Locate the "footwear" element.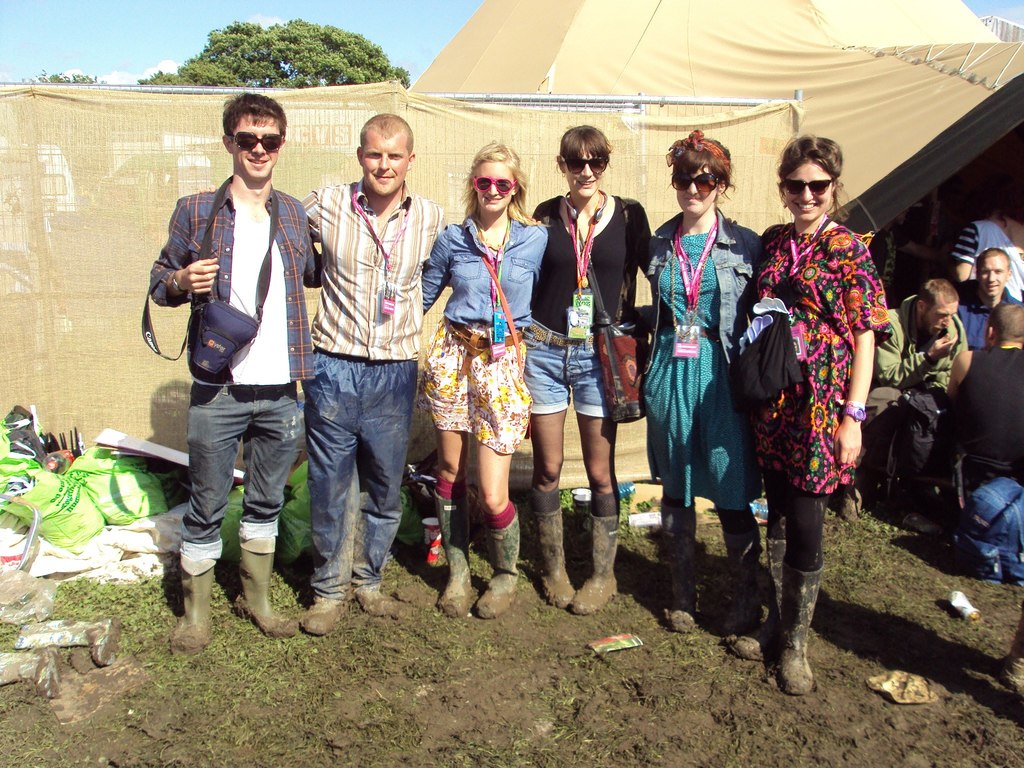
Element bbox: [175, 553, 218, 648].
